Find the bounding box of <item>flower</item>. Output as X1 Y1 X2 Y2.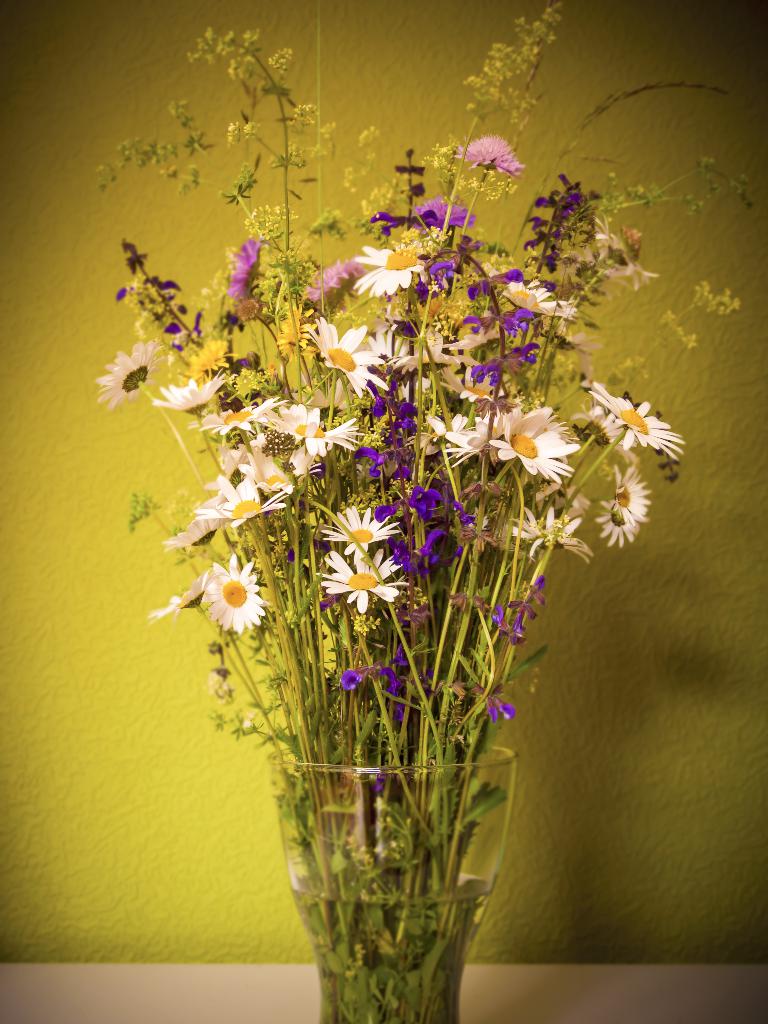
189 337 228 375.
